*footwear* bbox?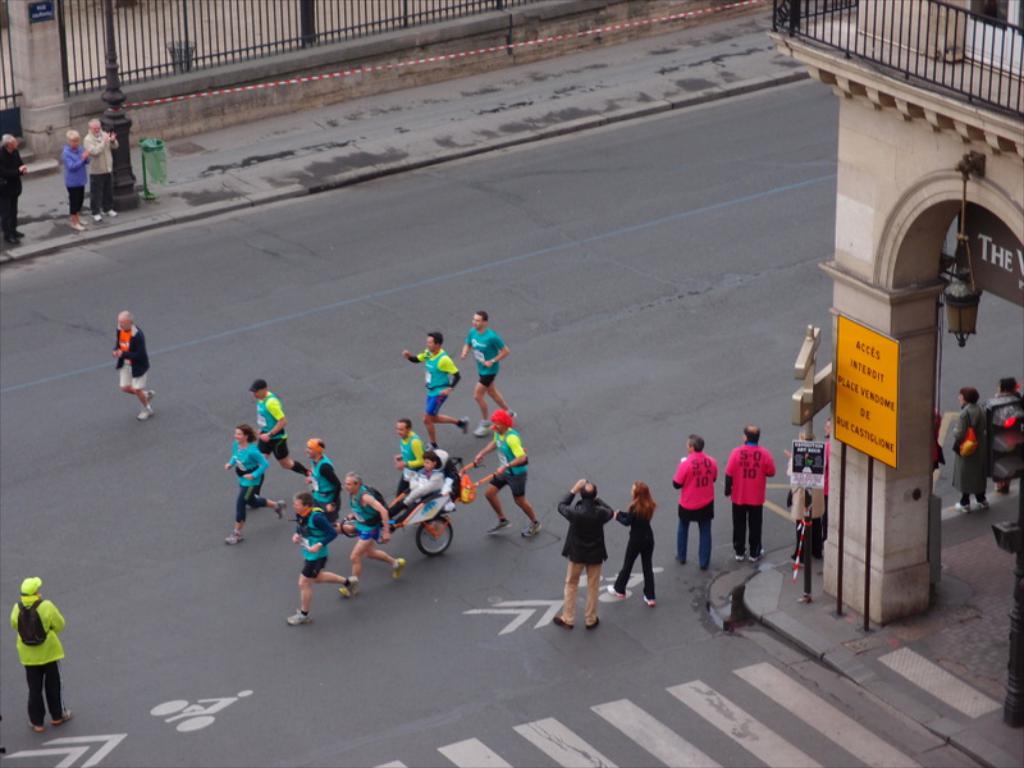
l=640, t=598, r=654, b=604
